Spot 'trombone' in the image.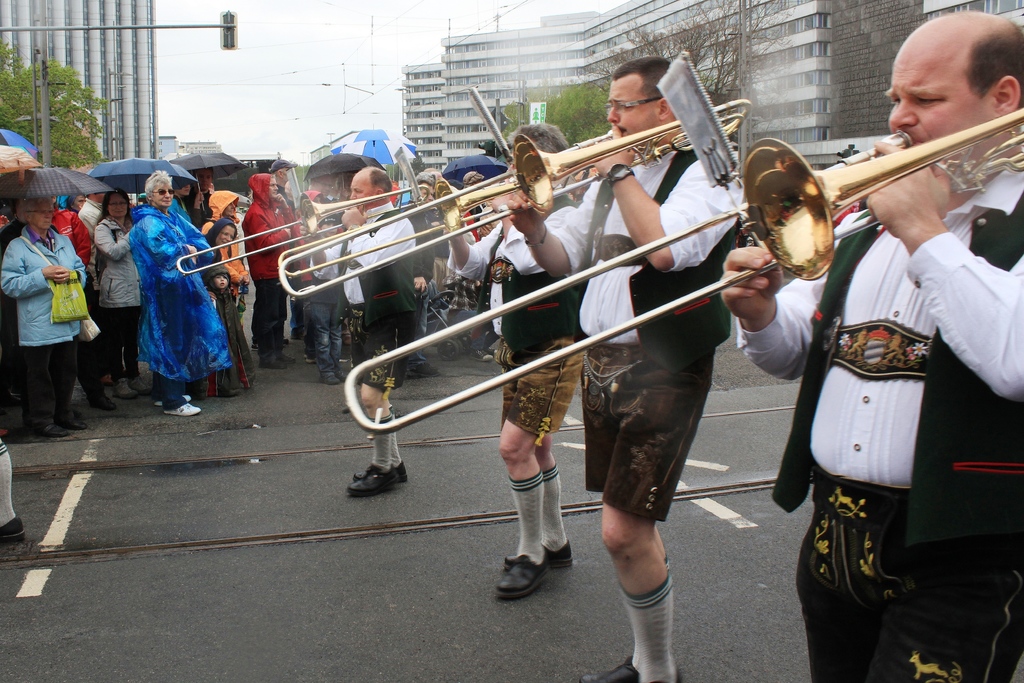
'trombone' found at locate(275, 173, 514, 278).
